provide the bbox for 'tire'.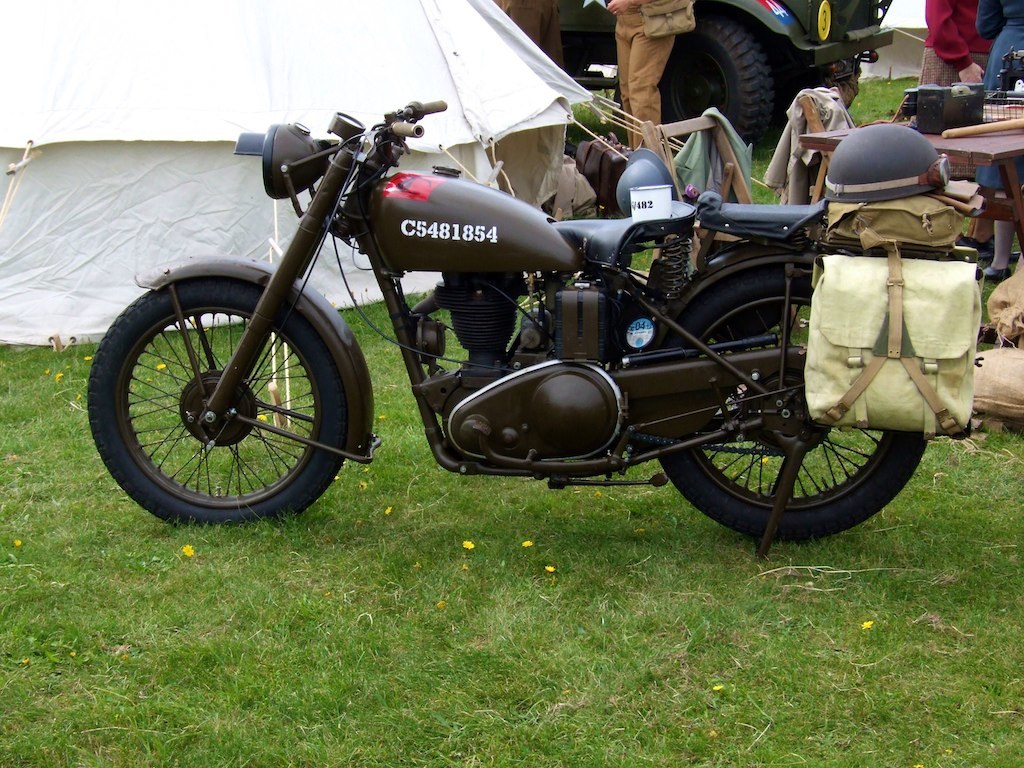
bbox=[652, 270, 924, 540].
